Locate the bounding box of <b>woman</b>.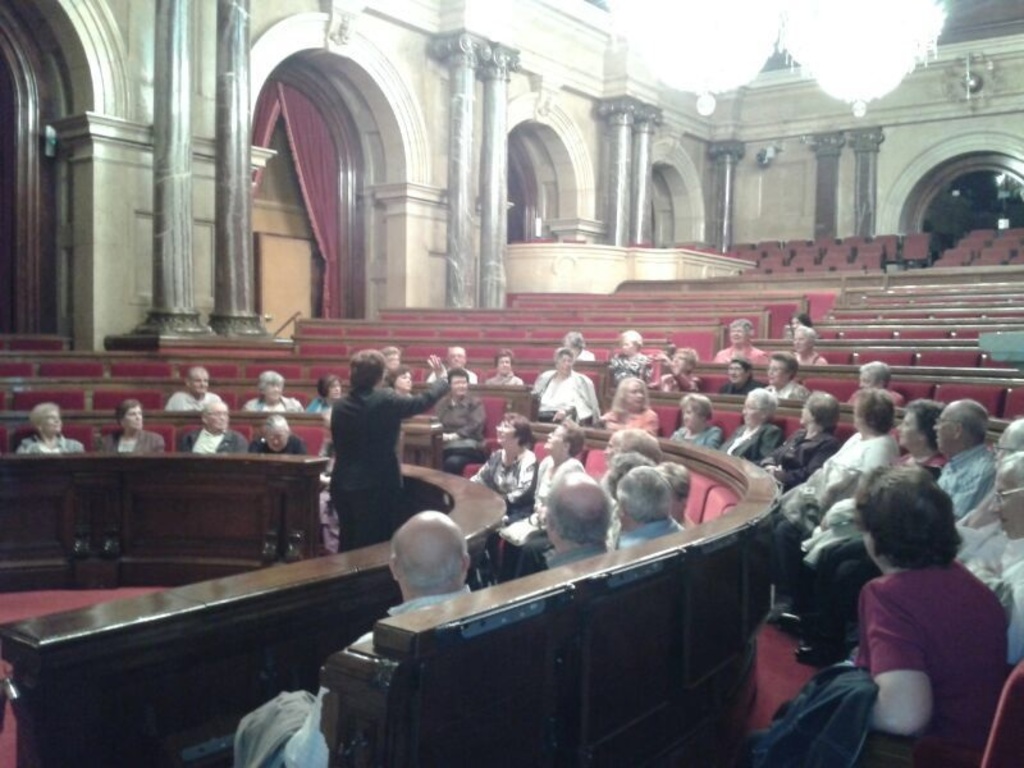
Bounding box: pyautogui.locateOnScreen(463, 408, 536, 530).
